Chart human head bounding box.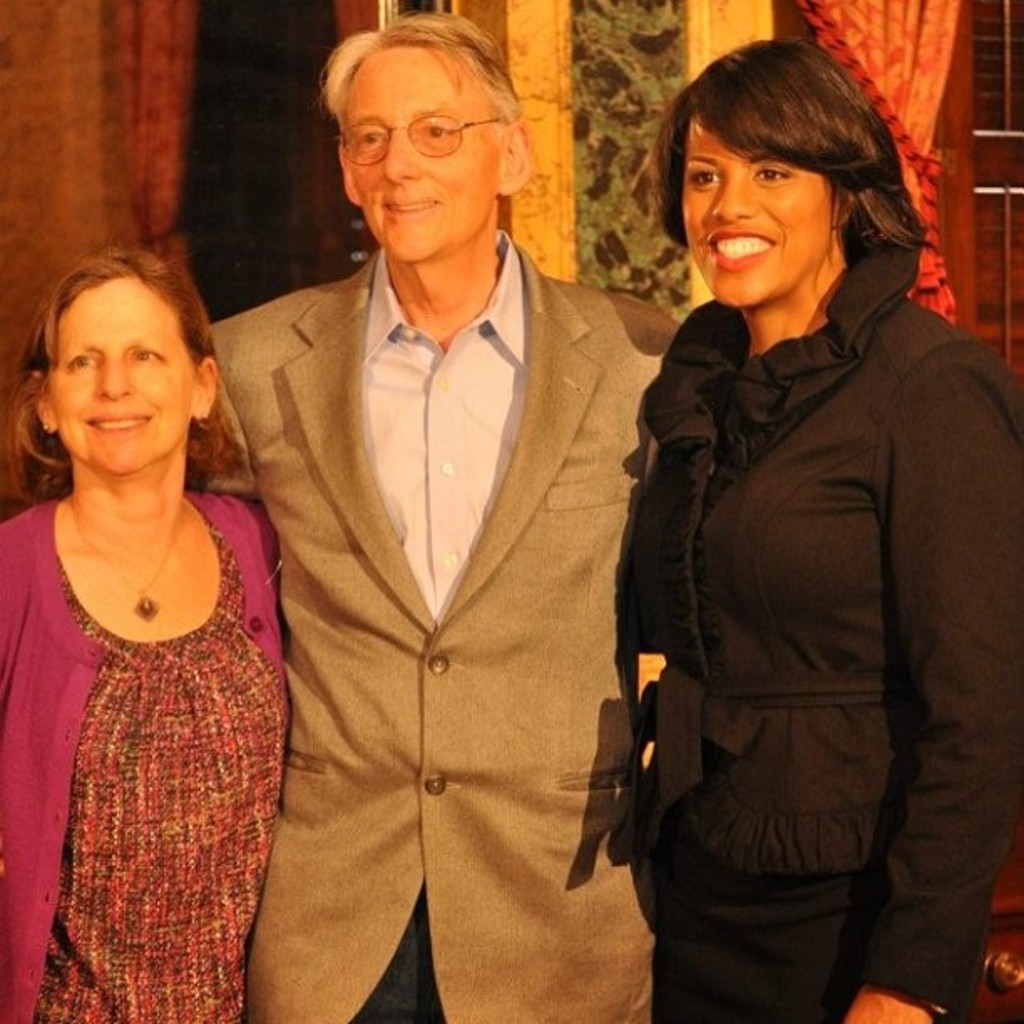
Charted: [left=661, top=42, right=902, bottom=306].
